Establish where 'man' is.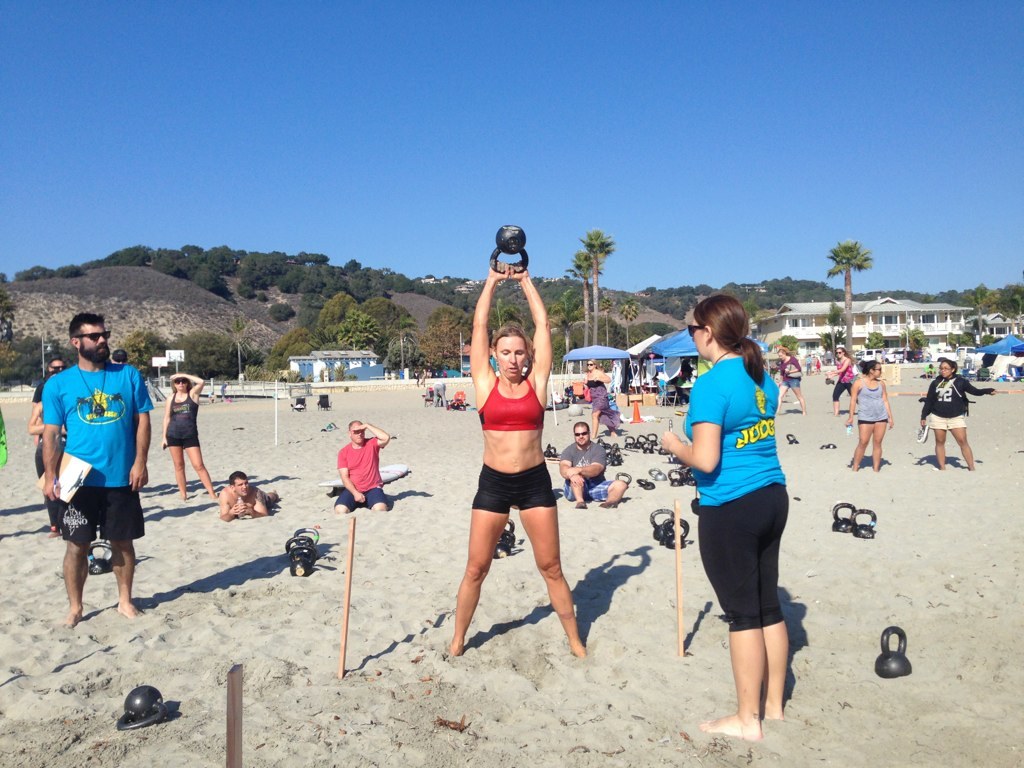
Established at bbox=[219, 472, 280, 517].
